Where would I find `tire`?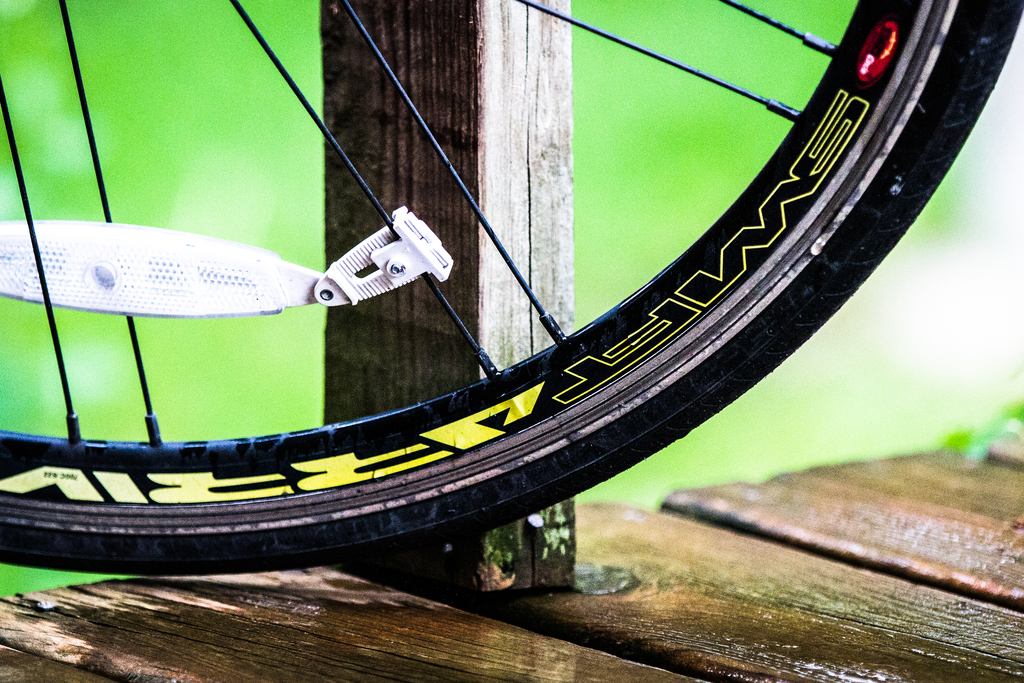
At [left=0, top=2, right=996, bottom=598].
